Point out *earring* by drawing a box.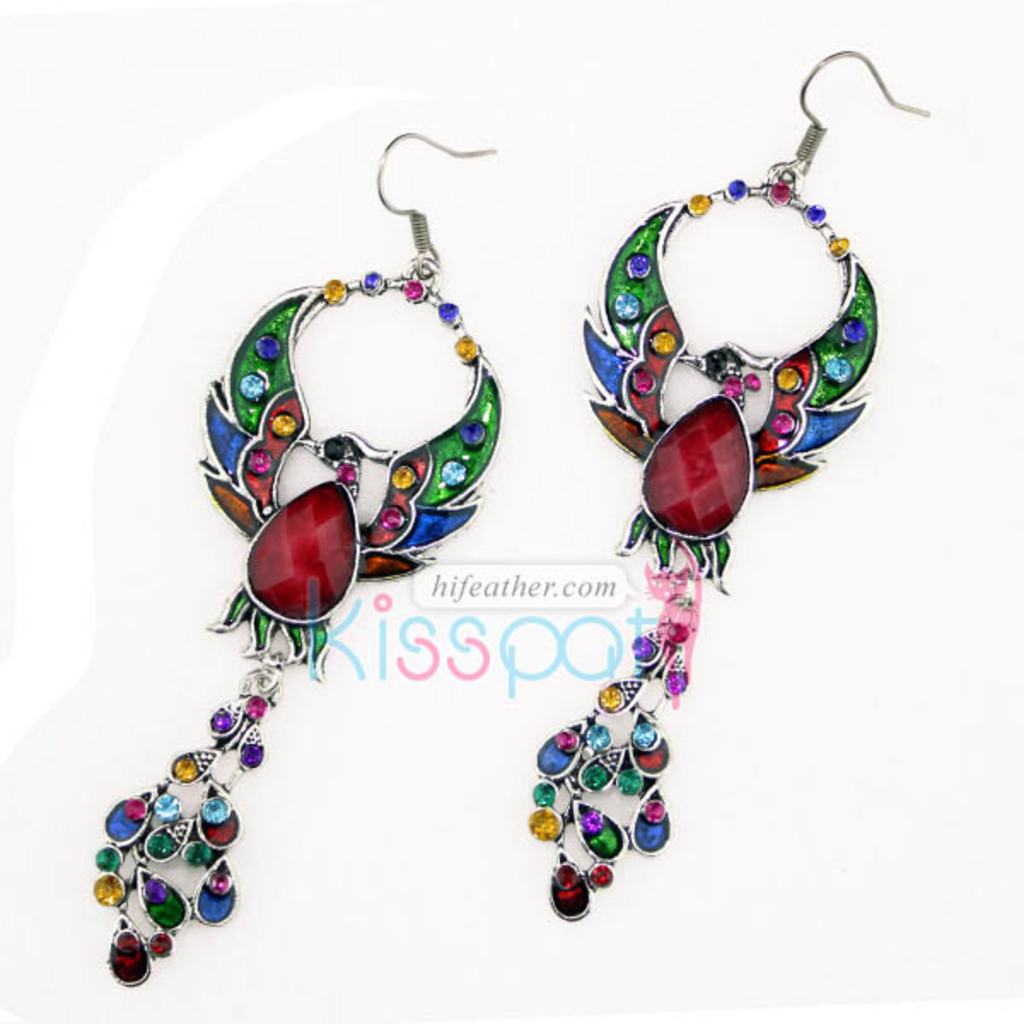
bbox=[89, 128, 505, 988].
